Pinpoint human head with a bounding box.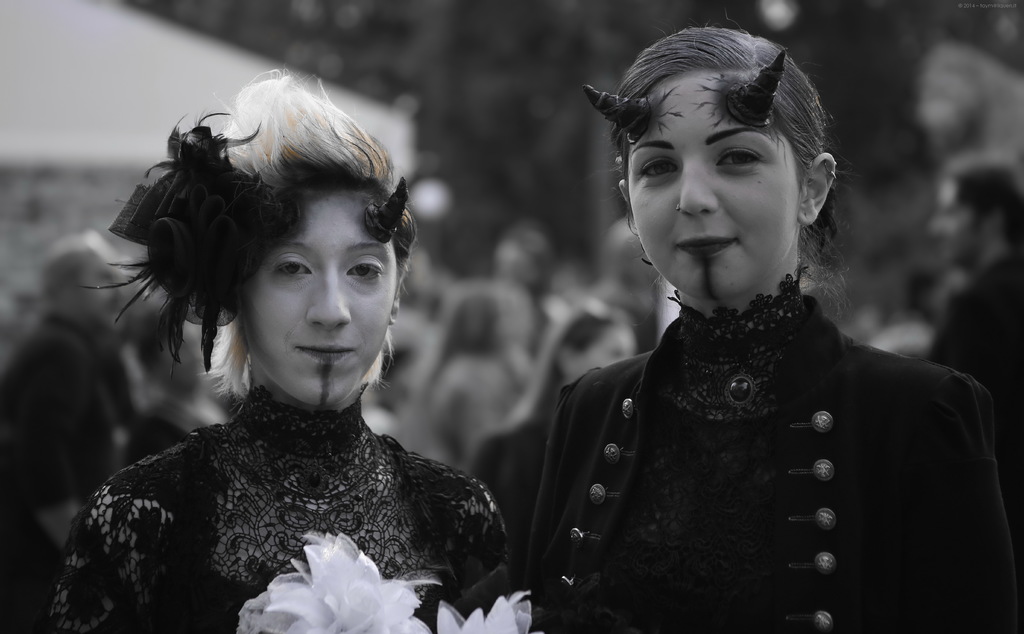
l=548, t=304, r=637, b=385.
